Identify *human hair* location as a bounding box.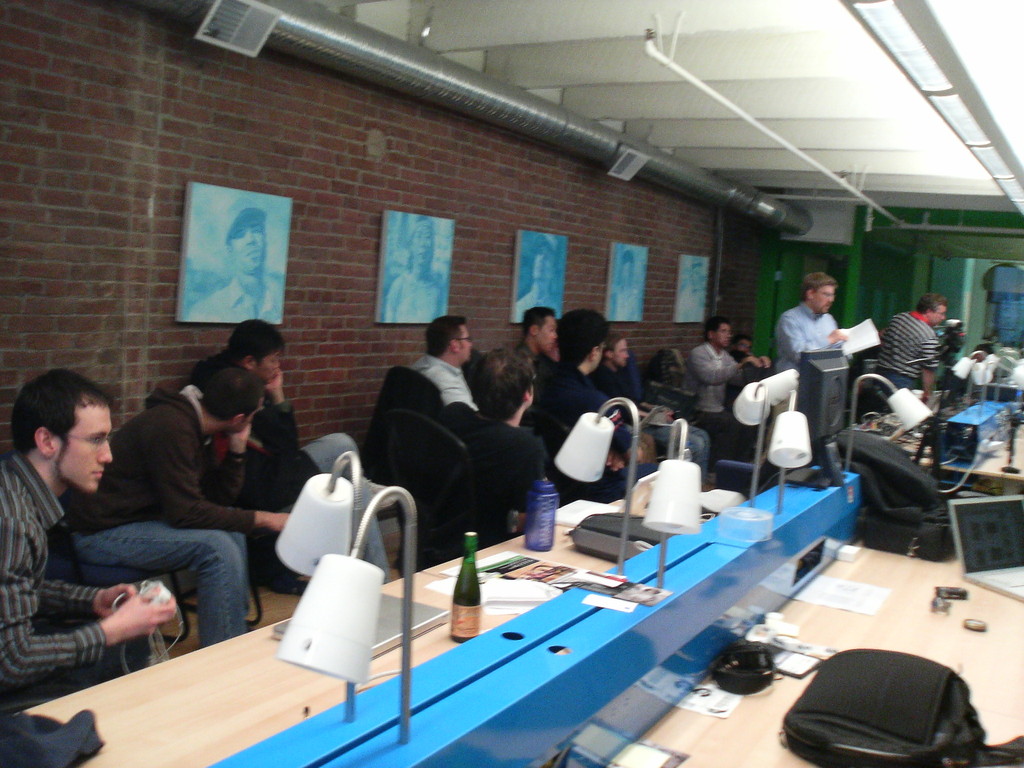
522 307 554 341.
